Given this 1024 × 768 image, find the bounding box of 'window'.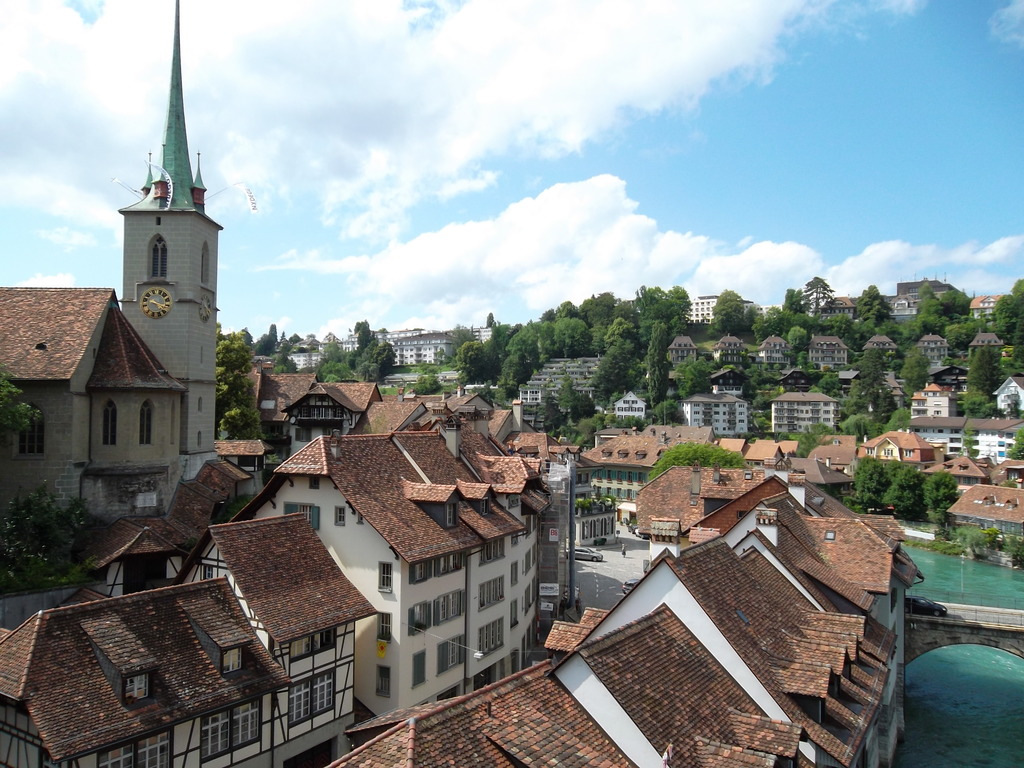
<bbox>412, 545, 464, 584</bbox>.
